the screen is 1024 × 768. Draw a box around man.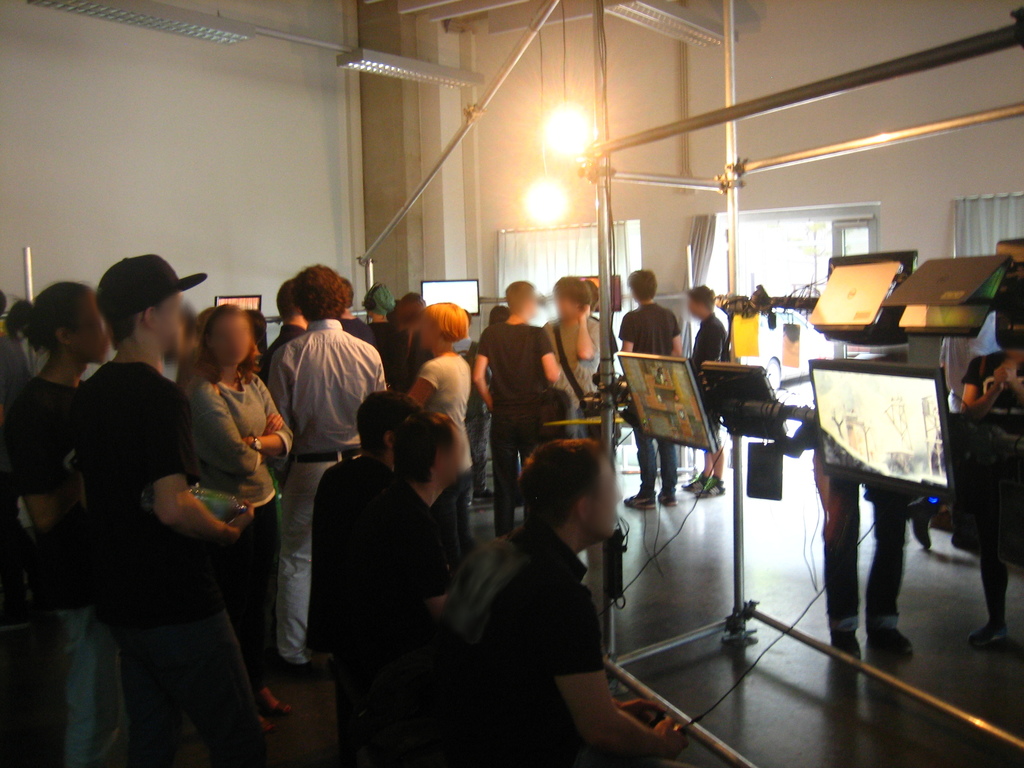
bbox(472, 280, 563, 525).
